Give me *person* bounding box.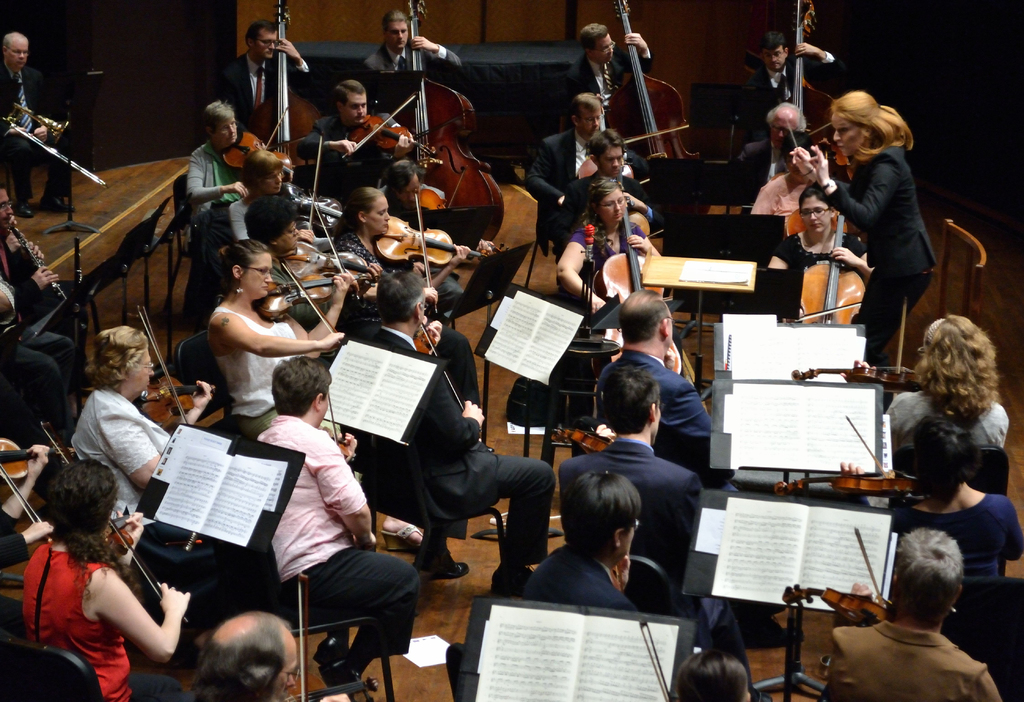
bbox=(0, 443, 67, 639).
